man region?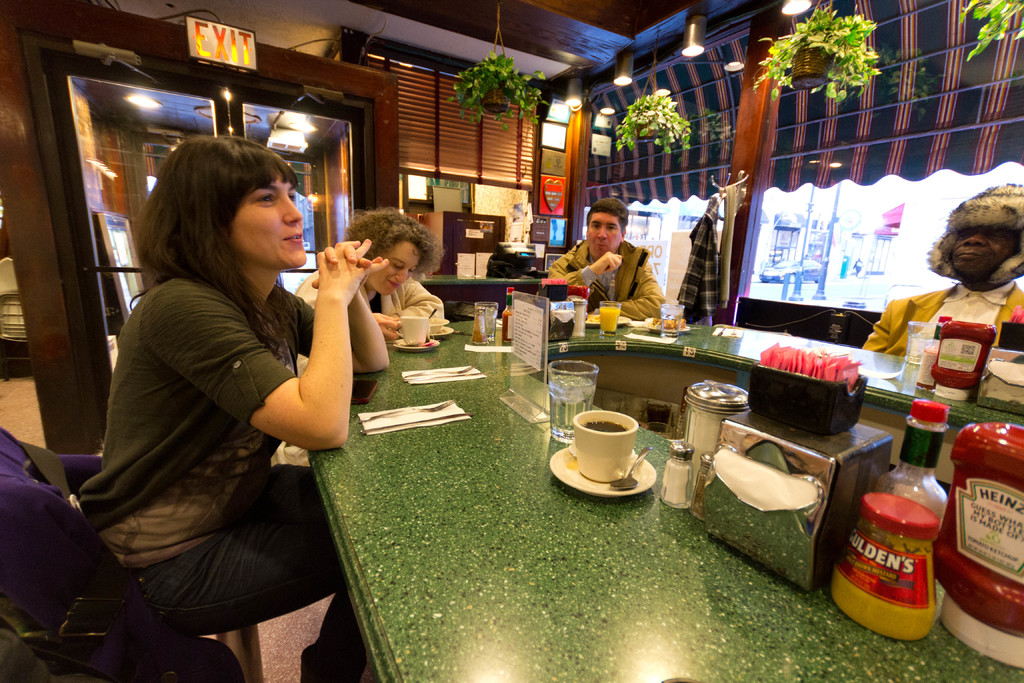
869/180/1023/358
